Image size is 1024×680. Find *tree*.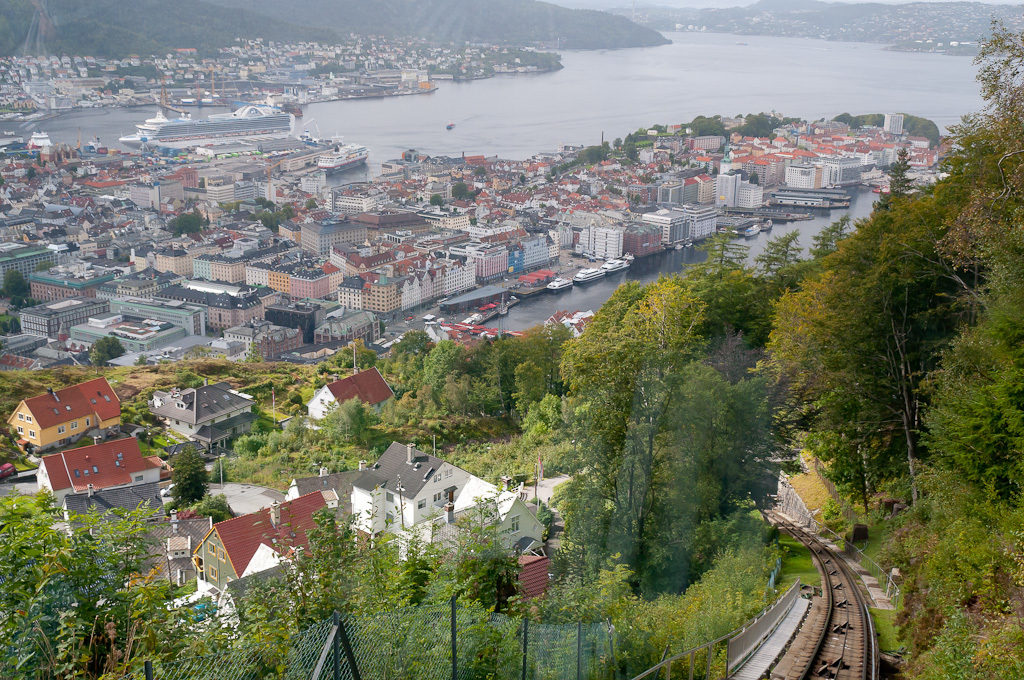
[521,175,530,187].
